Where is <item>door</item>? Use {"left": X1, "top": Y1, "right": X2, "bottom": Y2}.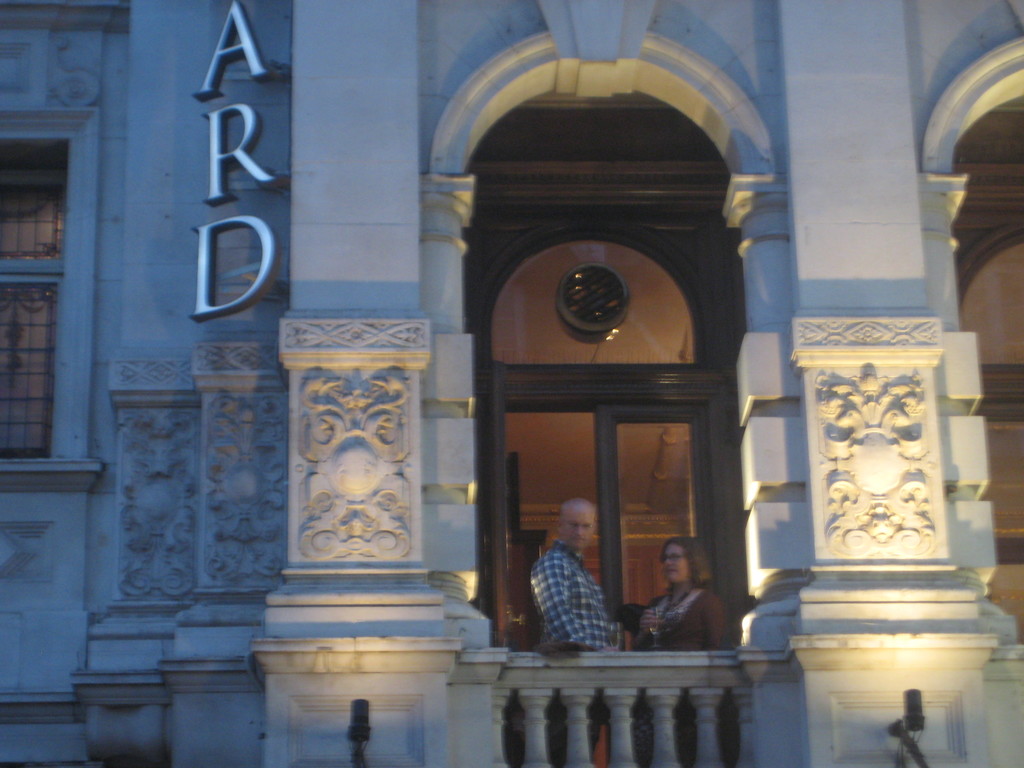
{"left": 484, "top": 357, "right": 529, "bottom": 653}.
